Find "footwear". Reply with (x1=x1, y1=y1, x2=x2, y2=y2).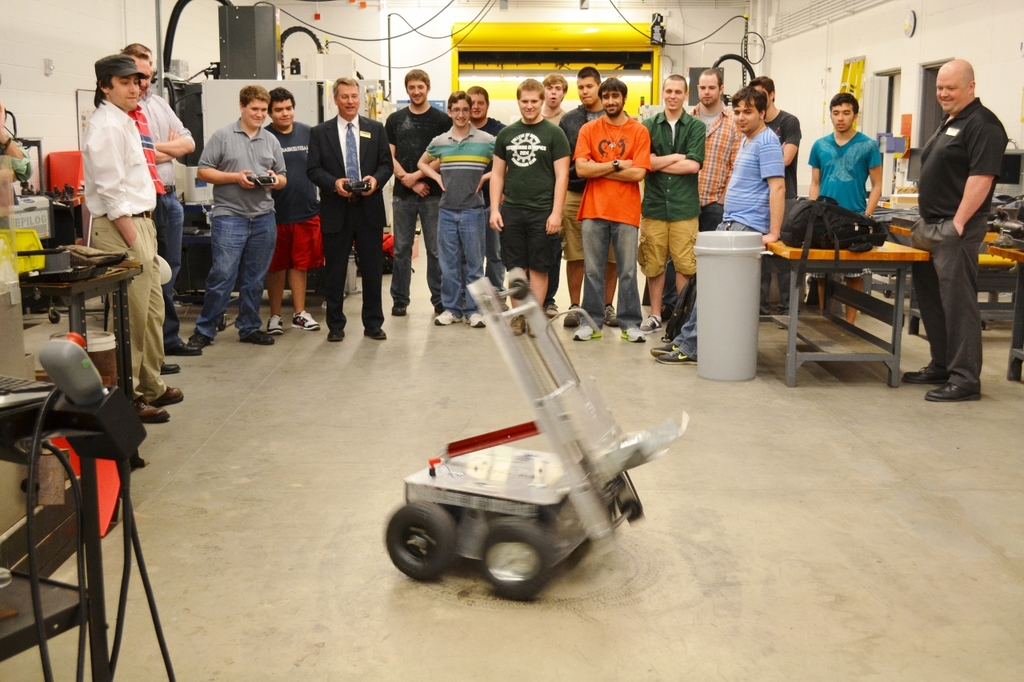
(x1=662, y1=344, x2=694, y2=362).
